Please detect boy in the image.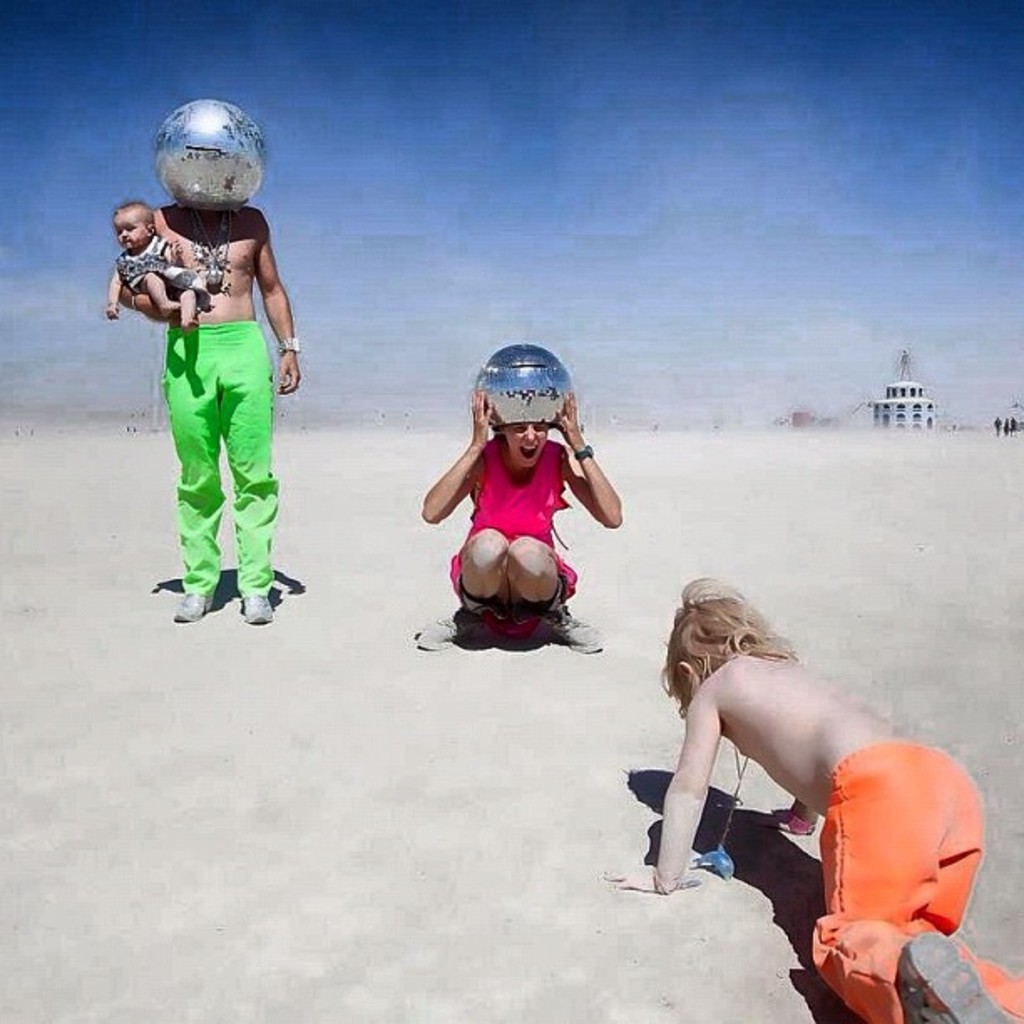
[599, 574, 1022, 1022].
